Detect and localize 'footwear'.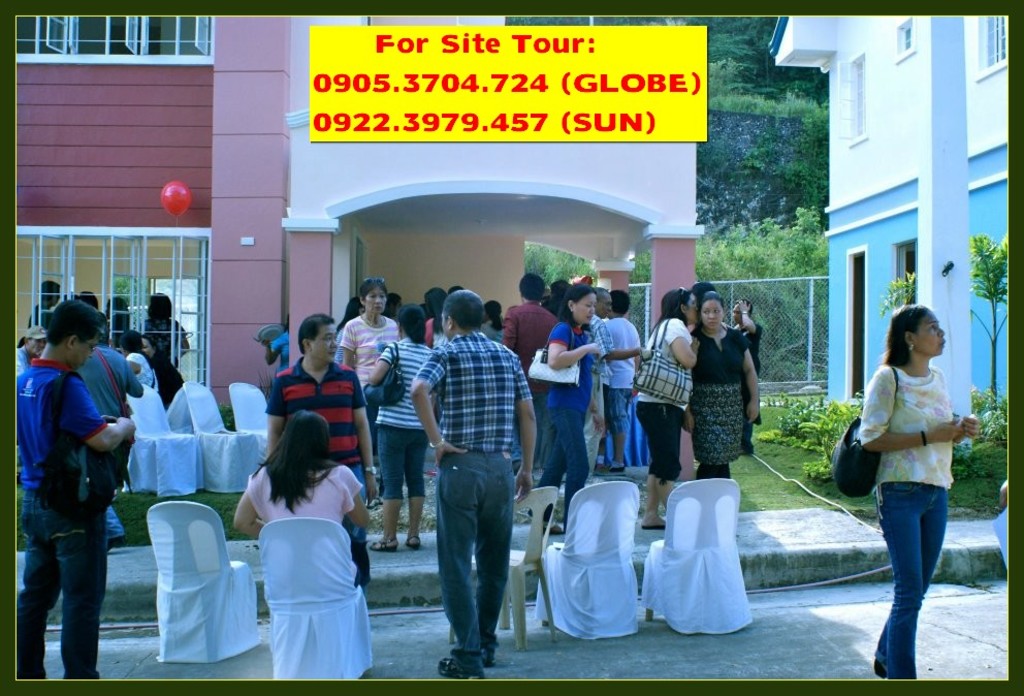
Localized at [x1=873, y1=662, x2=887, y2=677].
